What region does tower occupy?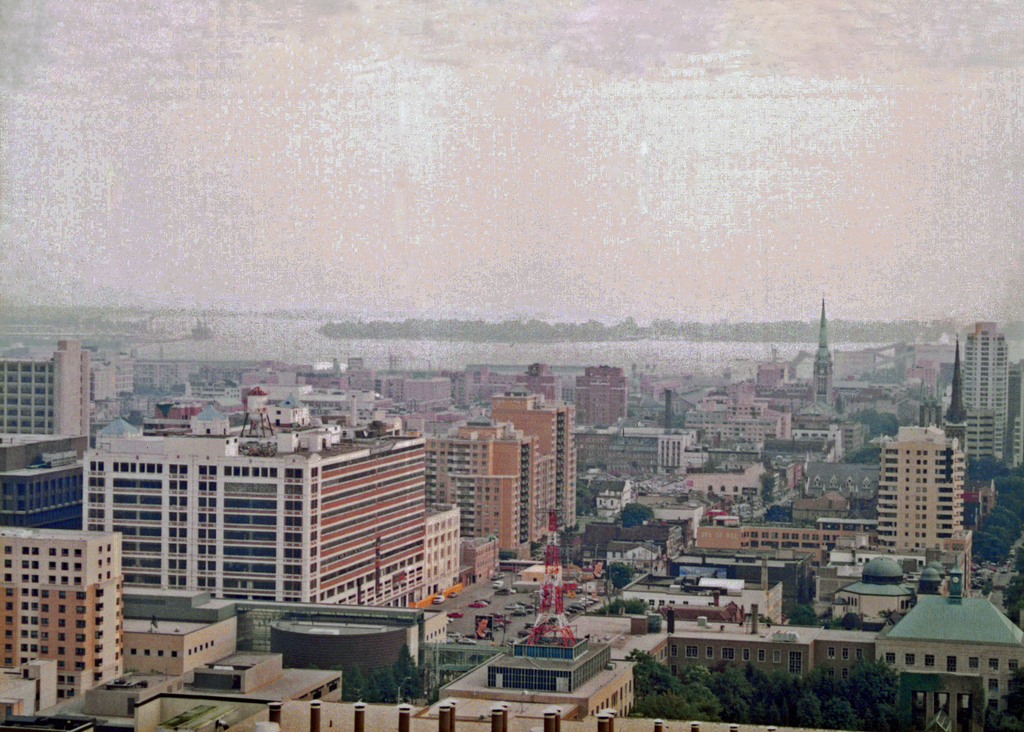
x1=963 y1=311 x2=1014 y2=457.
